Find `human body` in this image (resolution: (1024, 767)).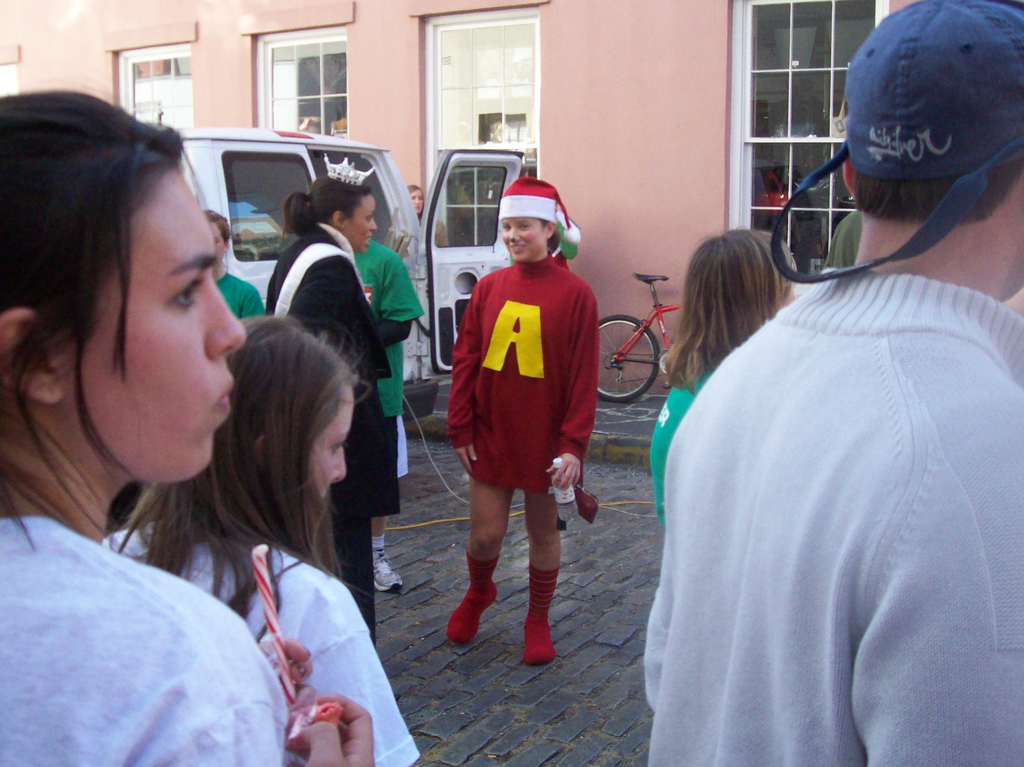
x1=650, y1=214, x2=801, y2=508.
